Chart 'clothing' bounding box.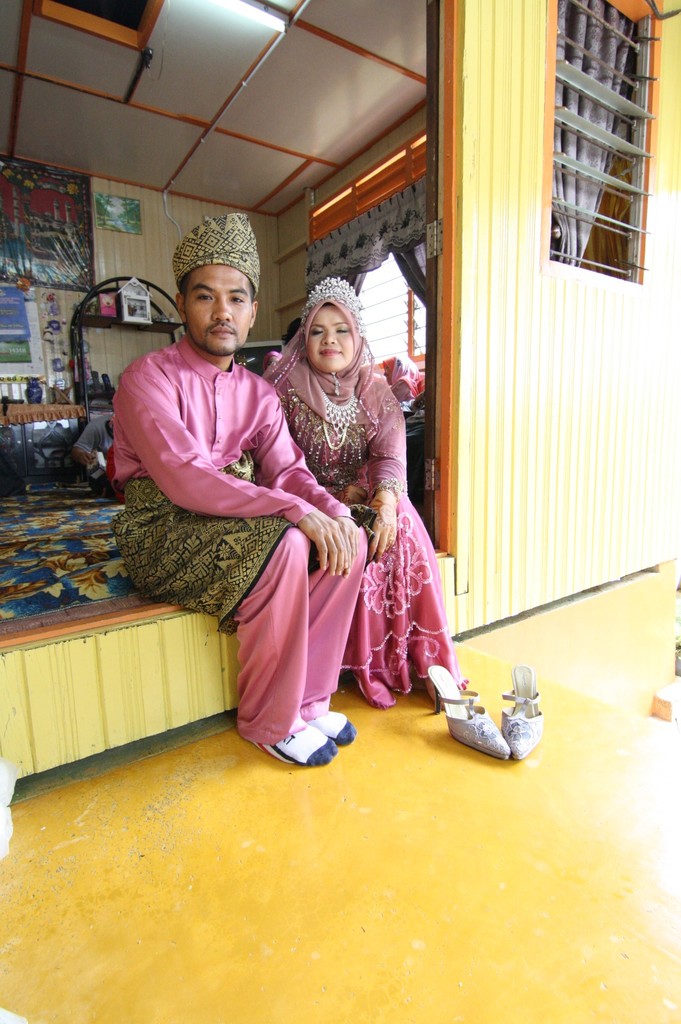
Charted: [257,299,465,705].
